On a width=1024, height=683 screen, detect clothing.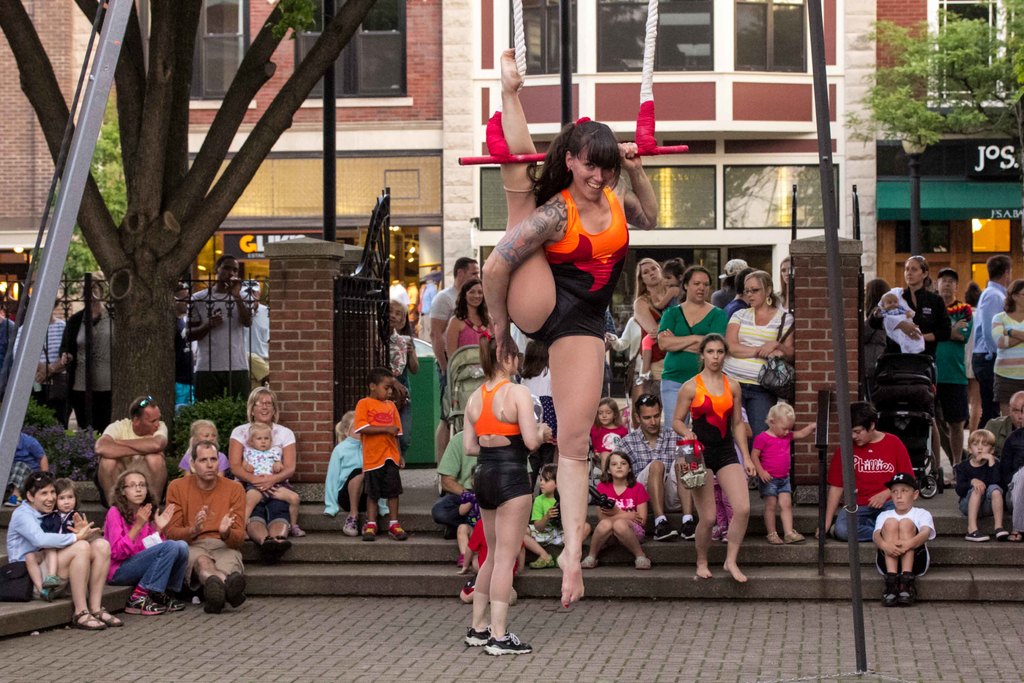
{"x1": 178, "y1": 288, "x2": 246, "y2": 420}.
